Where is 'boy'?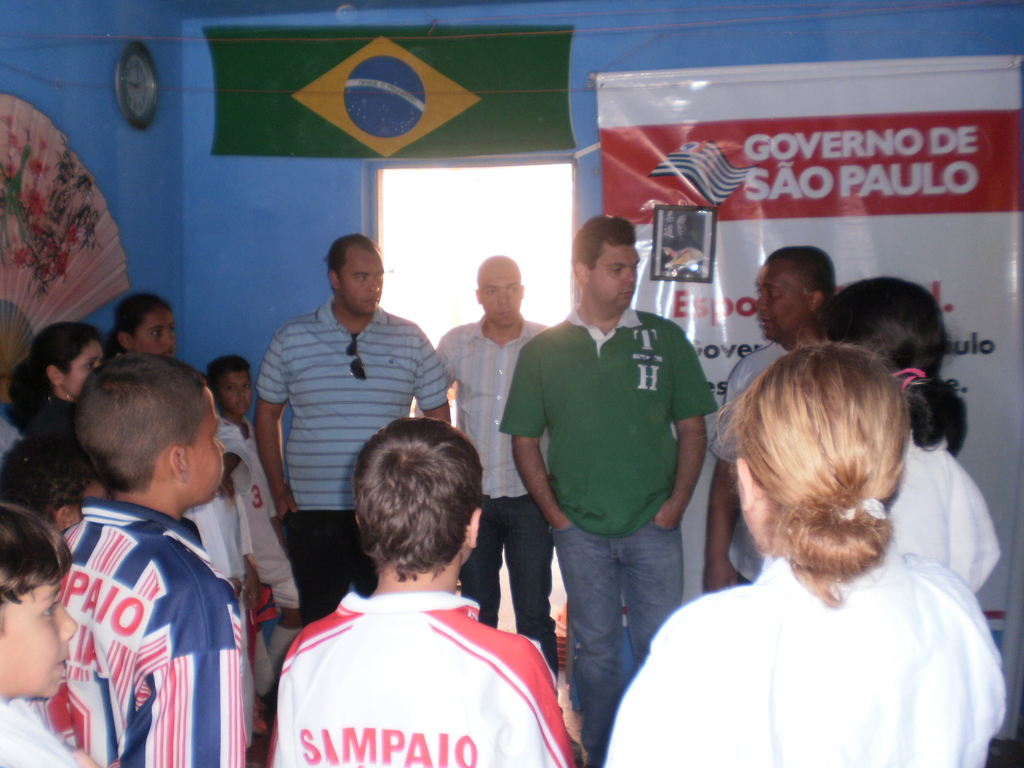
(214, 362, 271, 620).
